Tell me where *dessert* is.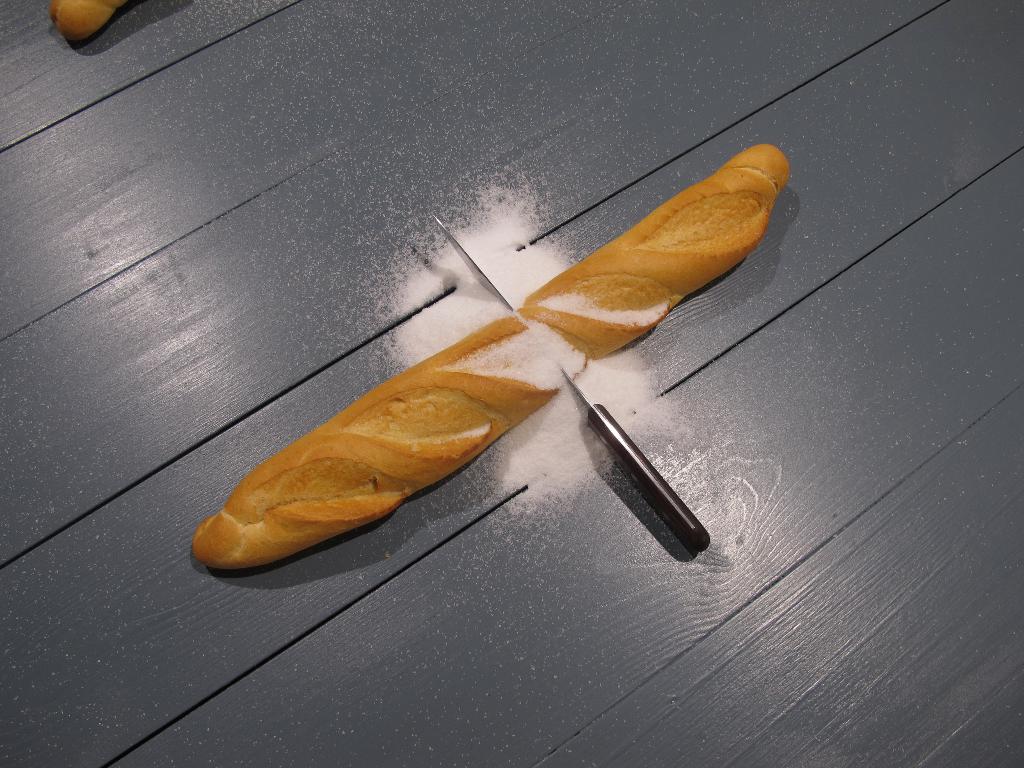
*dessert* is at {"x1": 193, "y1": 140, "x2": 792, "y2": 568}.
